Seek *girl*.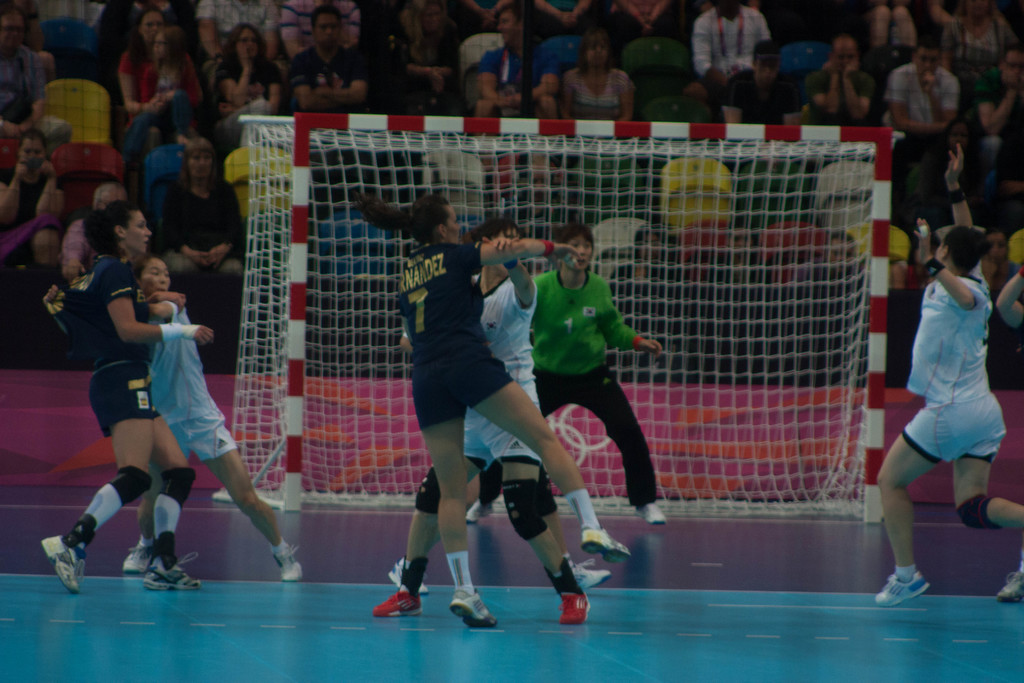
(364, 211, 594, 629).
